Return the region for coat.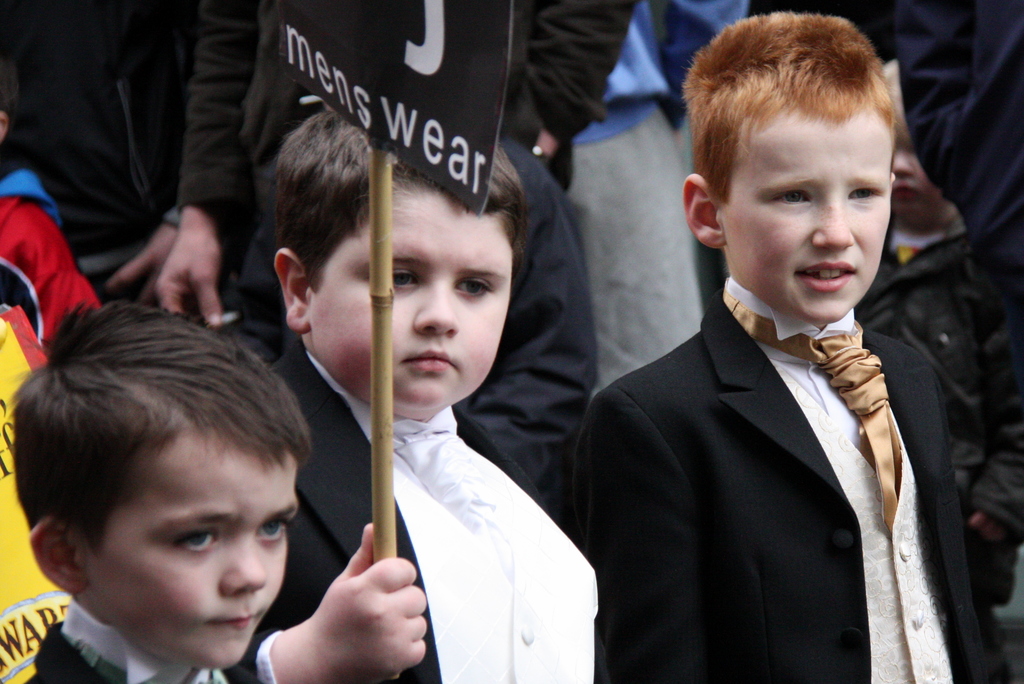
box(572, 298, 1016, 683).
